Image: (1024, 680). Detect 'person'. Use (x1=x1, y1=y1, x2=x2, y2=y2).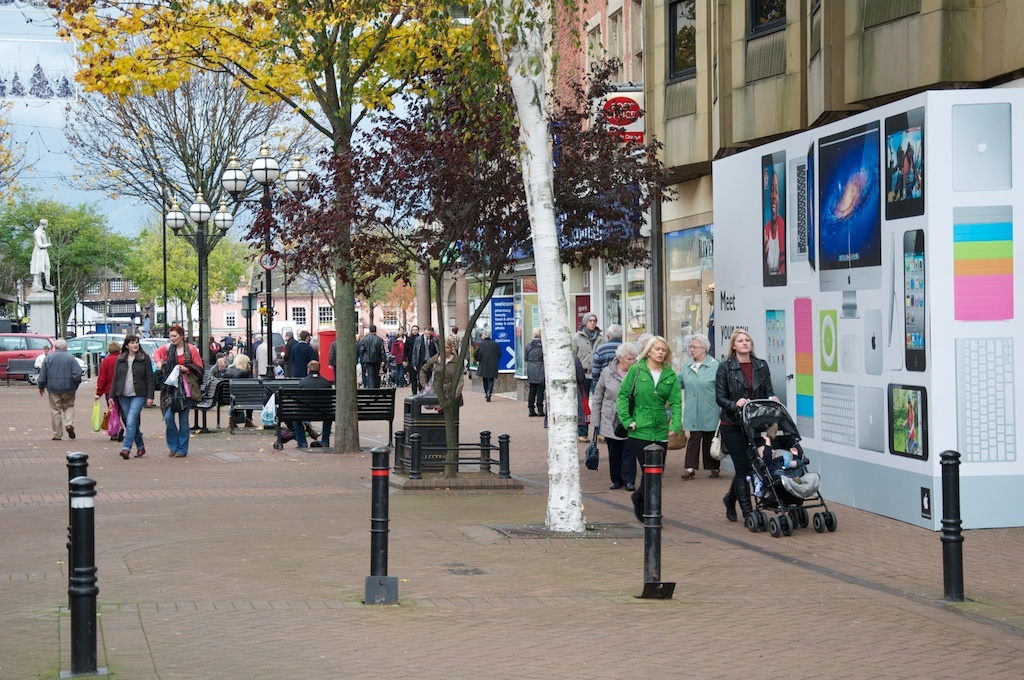
(x1=38, y1=337, x2=80, y2=441).
